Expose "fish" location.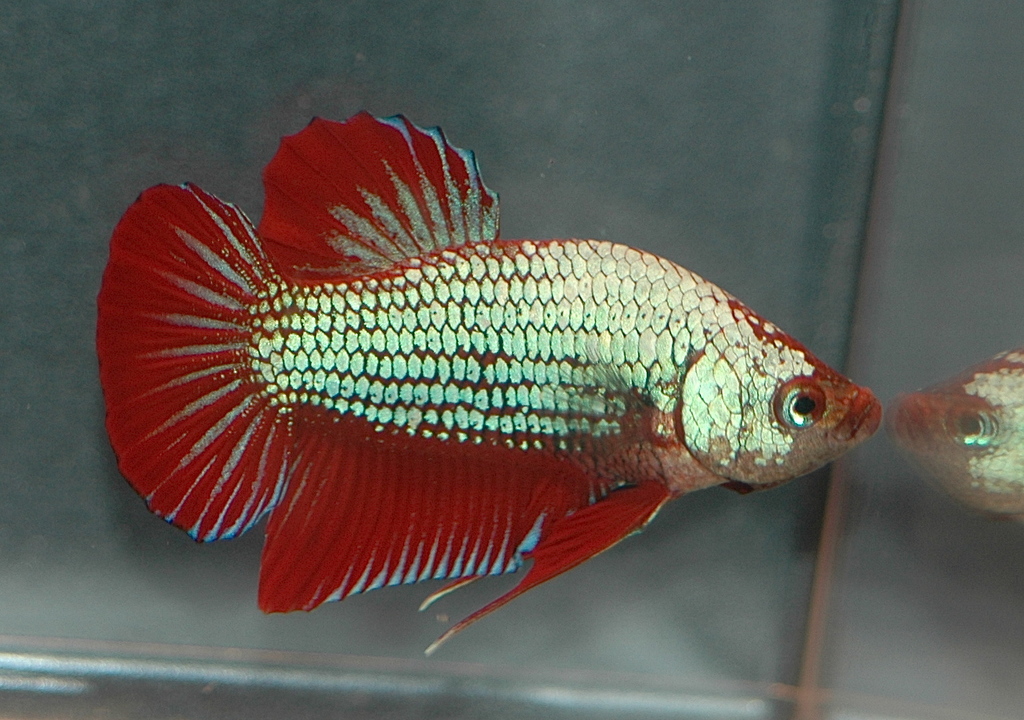
Exposed at (x1=90, y1=148, x2=895, y2=679).
